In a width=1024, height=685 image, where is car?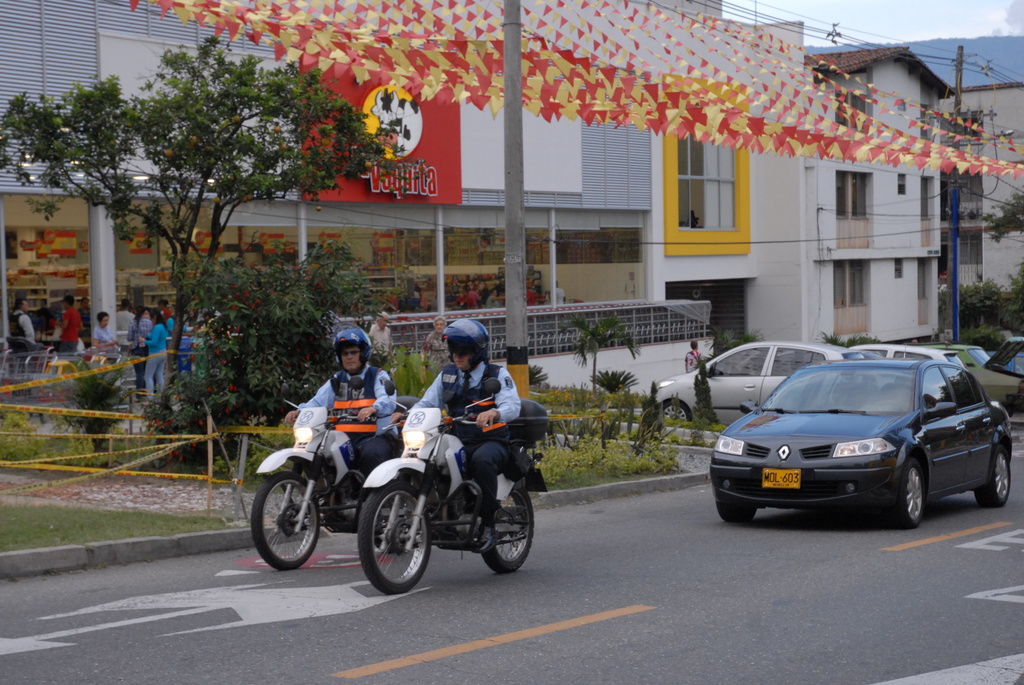
650/345/847/424.
